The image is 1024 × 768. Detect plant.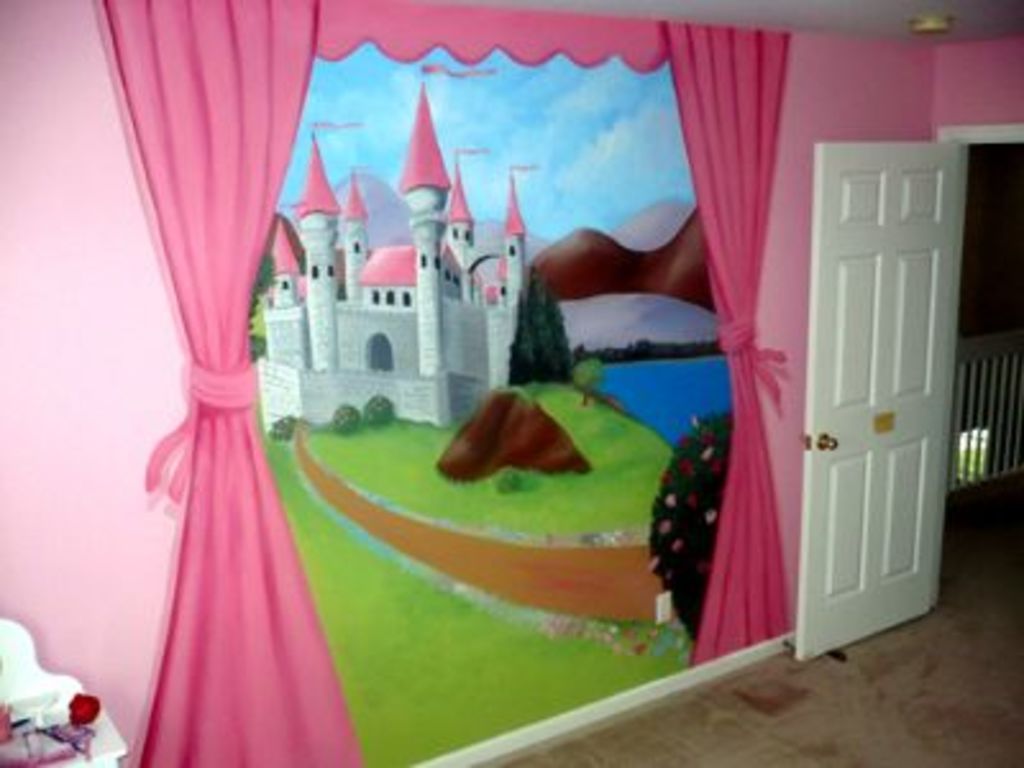
Detection: 330, 402, 356, 433.
